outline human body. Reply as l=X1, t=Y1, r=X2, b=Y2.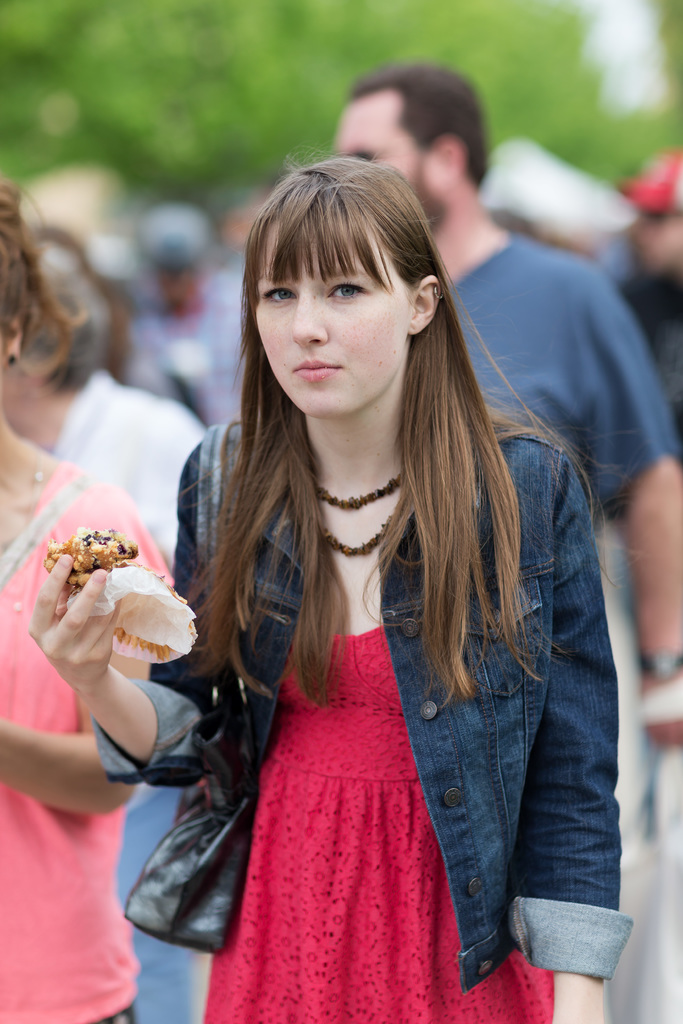
l=35, t=369, r=210, b=1023.
